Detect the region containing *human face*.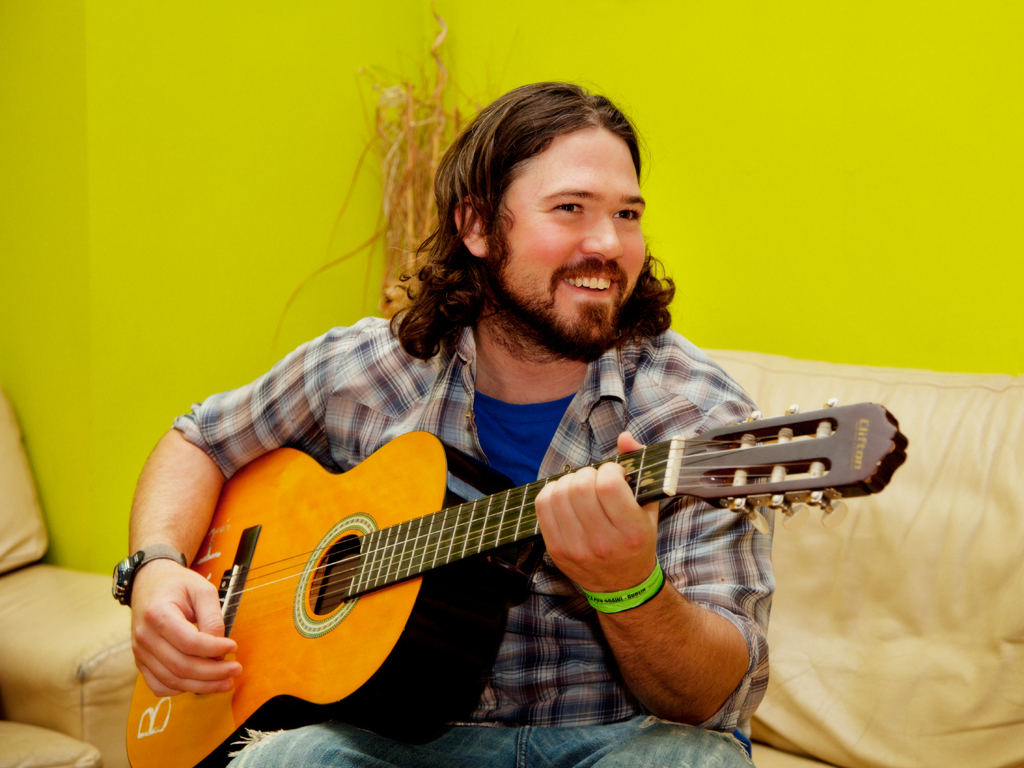
[left=487, top=128, right=650, bottom=344].
